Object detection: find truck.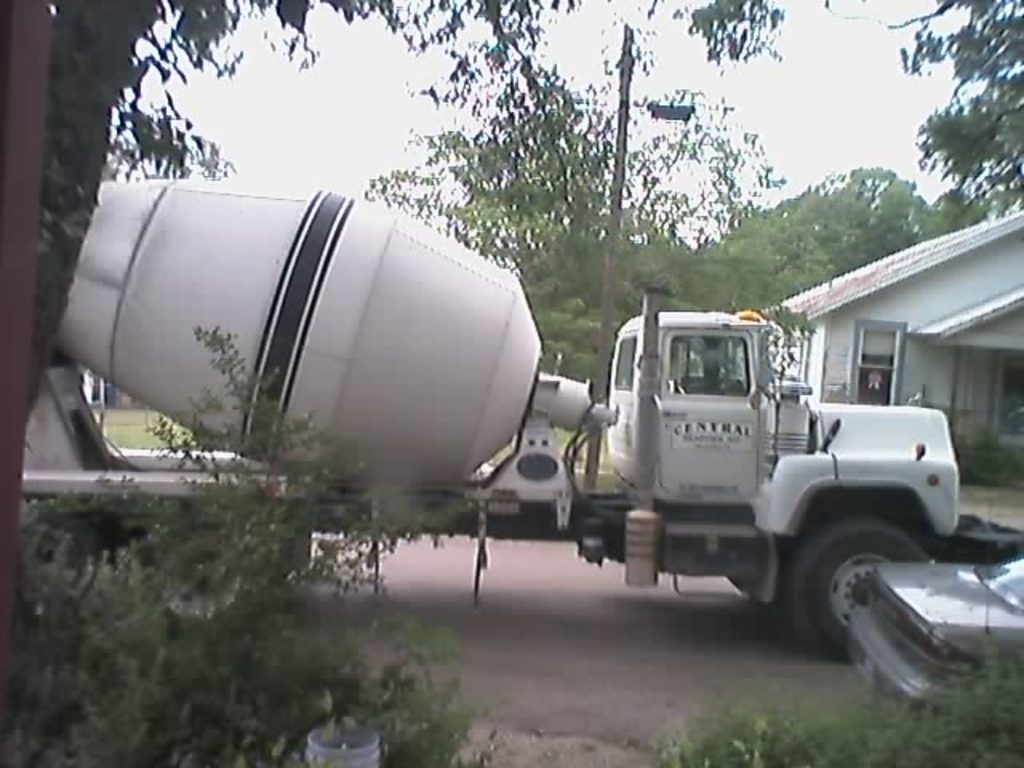
(x1=67, y1=229, x2=979, y2=664).
